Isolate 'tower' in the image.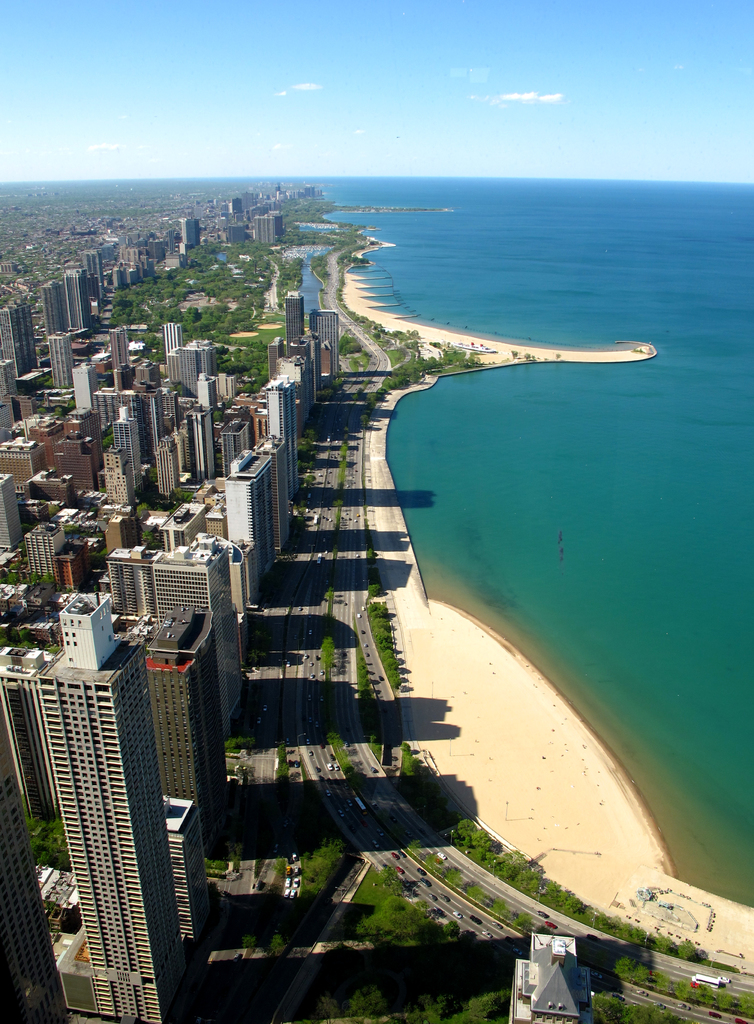
Isolated region: 270 381 304 495.
